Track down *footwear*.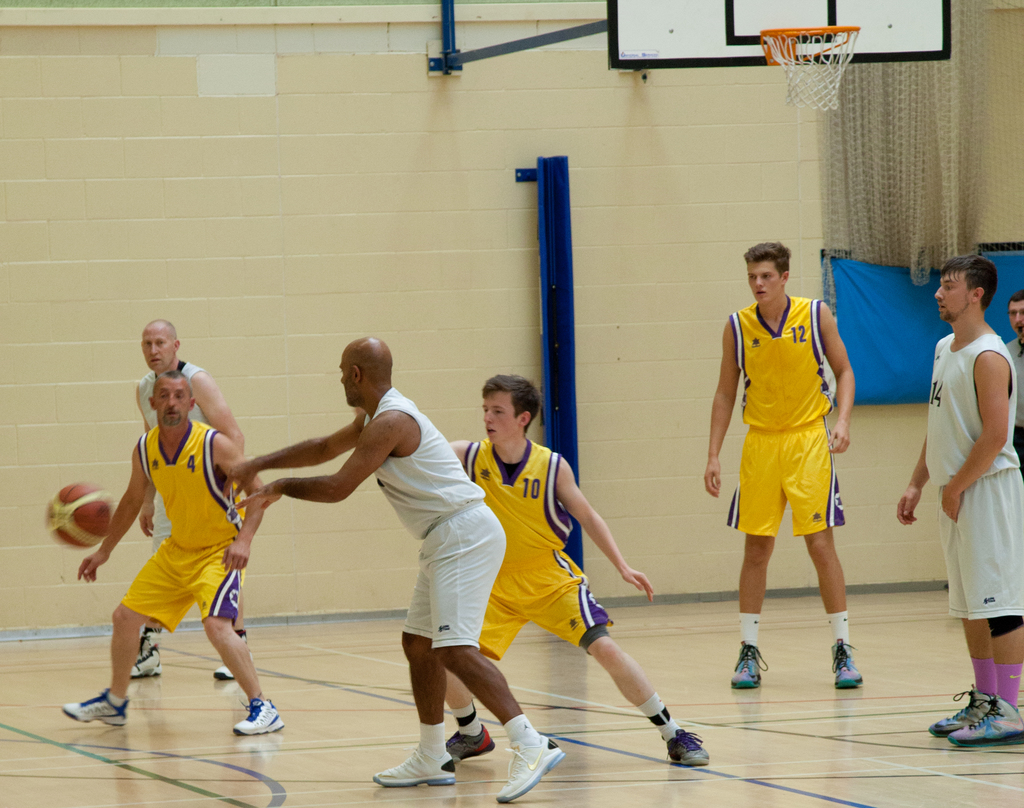
Tracked to box=[929, 689, 996, 736].
